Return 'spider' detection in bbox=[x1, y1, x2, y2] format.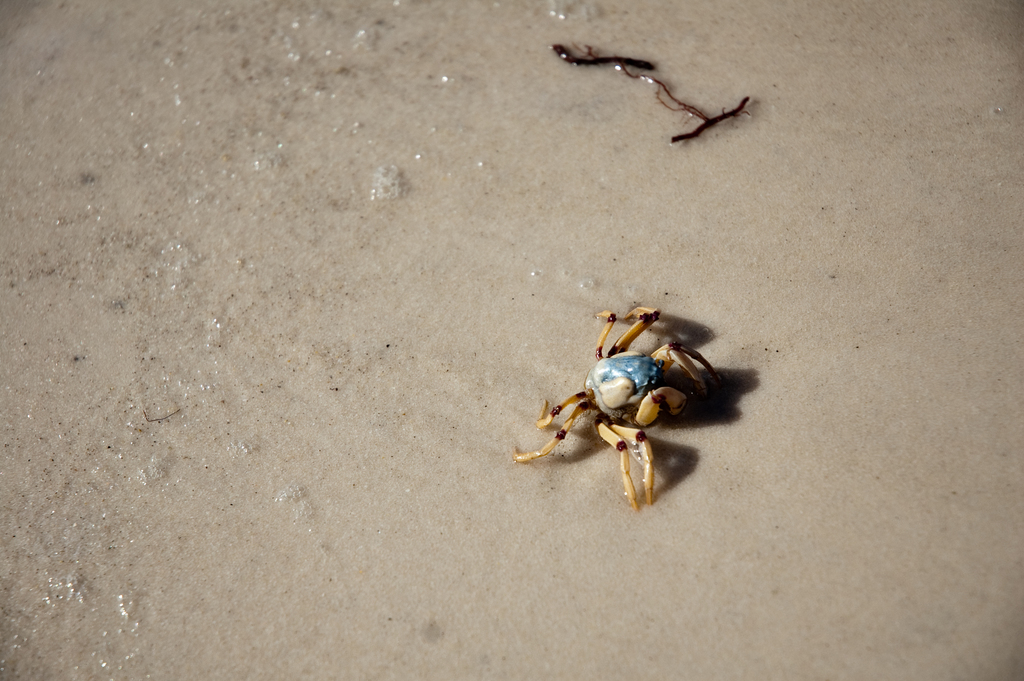
bbox=[513, 304, 727, 513].
